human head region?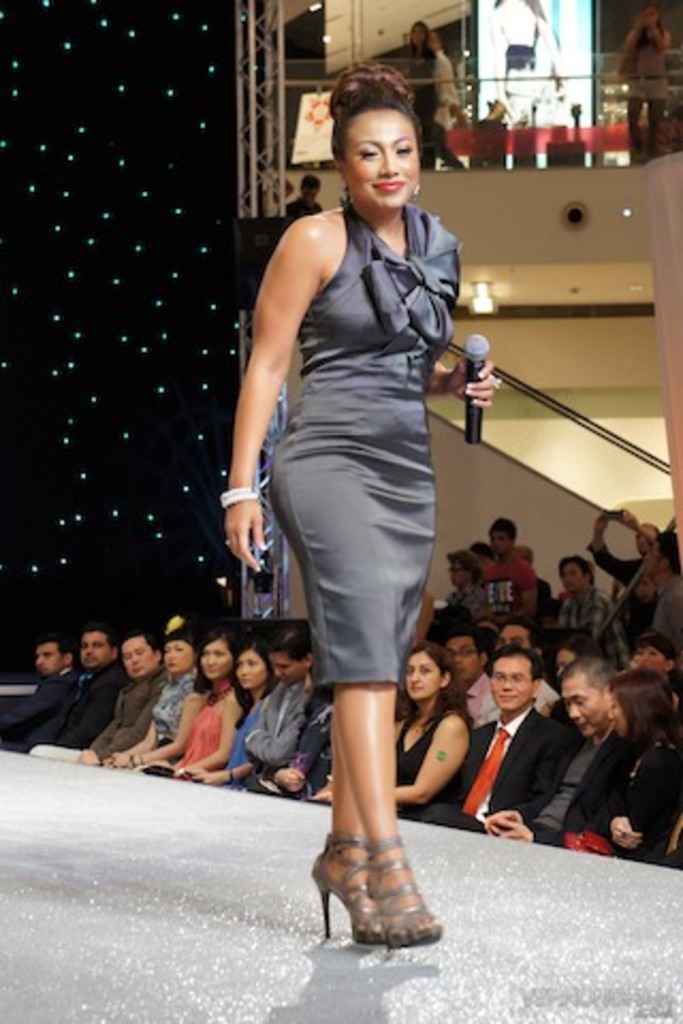
crop(632, 533, 681, 585)
